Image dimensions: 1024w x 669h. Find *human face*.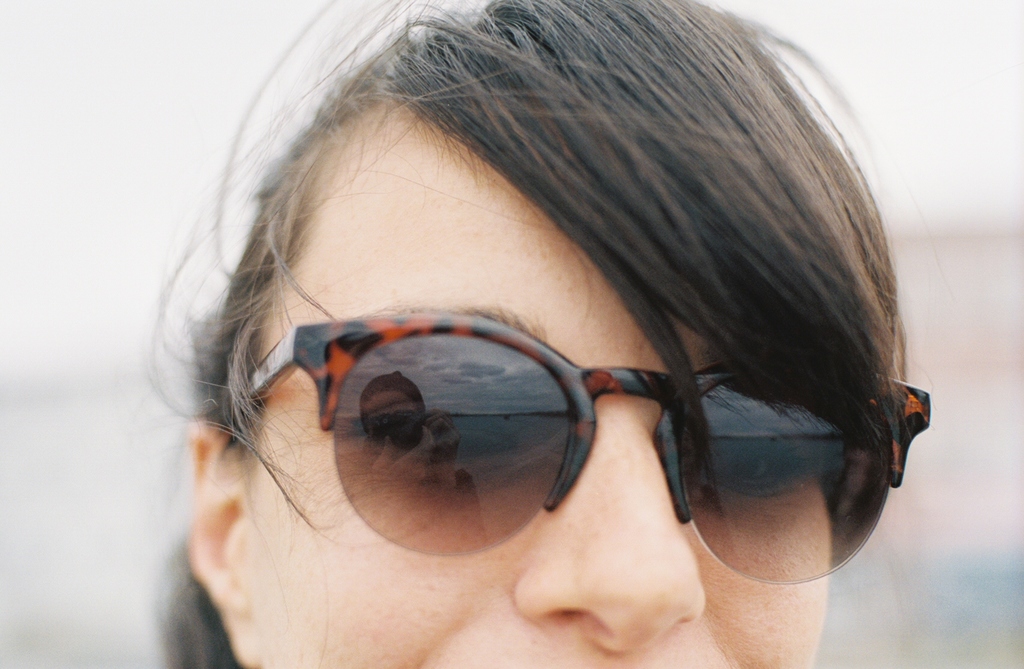
[257, 102, 931, 668].
